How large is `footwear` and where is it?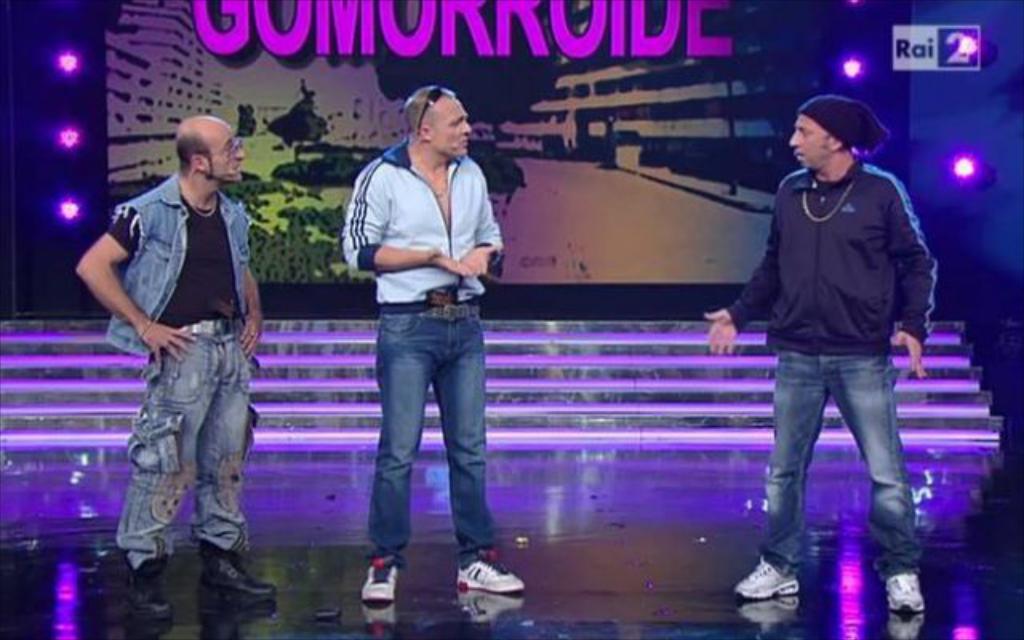
Bounding box: (left=198, top=538, right=277, bottom=595).
